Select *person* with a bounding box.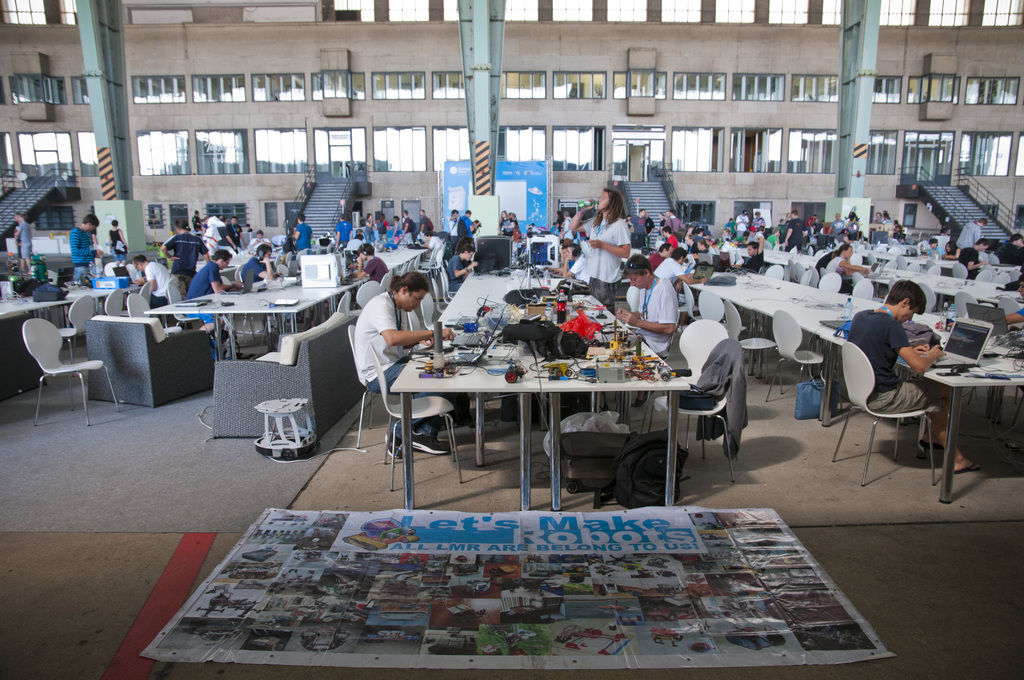
(left=733, top=210, right=747, bottom=234).
